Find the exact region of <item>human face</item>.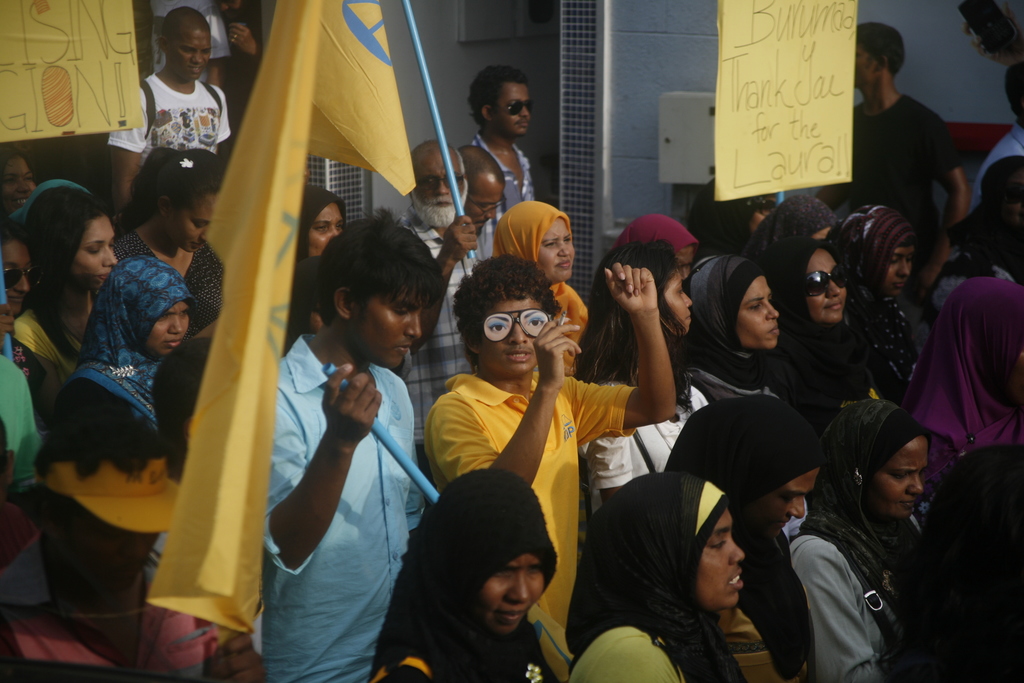
Exact region: [left=166, top=202, right=214, bottom=252].
